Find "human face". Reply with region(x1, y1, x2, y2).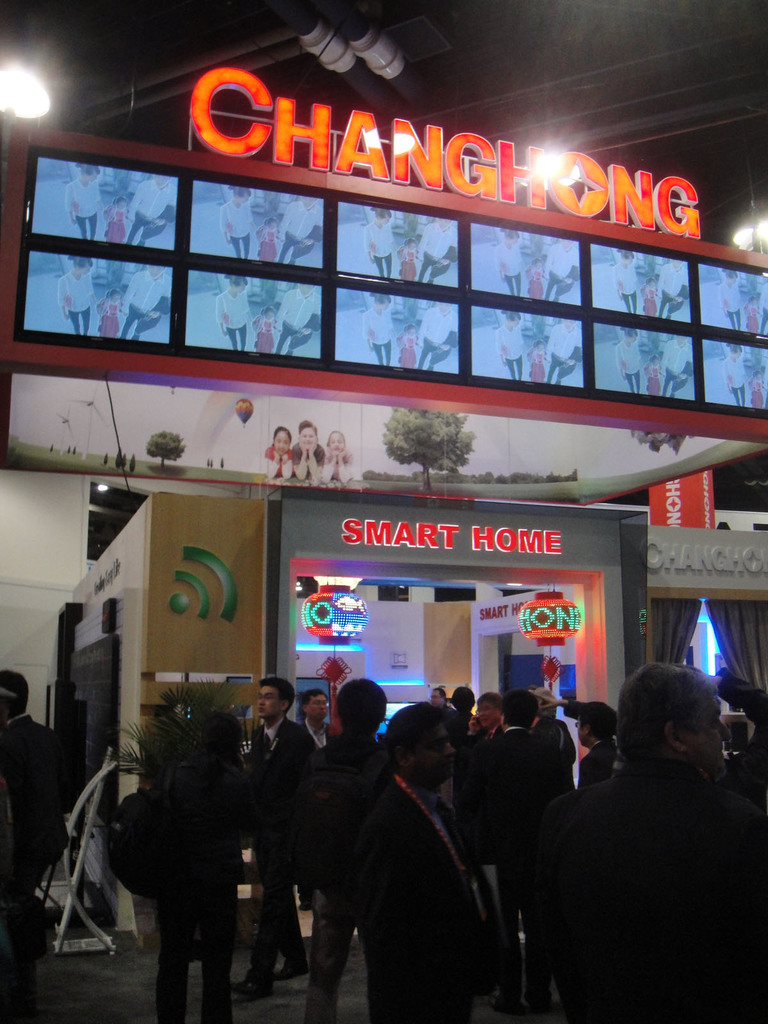
region(237, 282, 247, 292).
